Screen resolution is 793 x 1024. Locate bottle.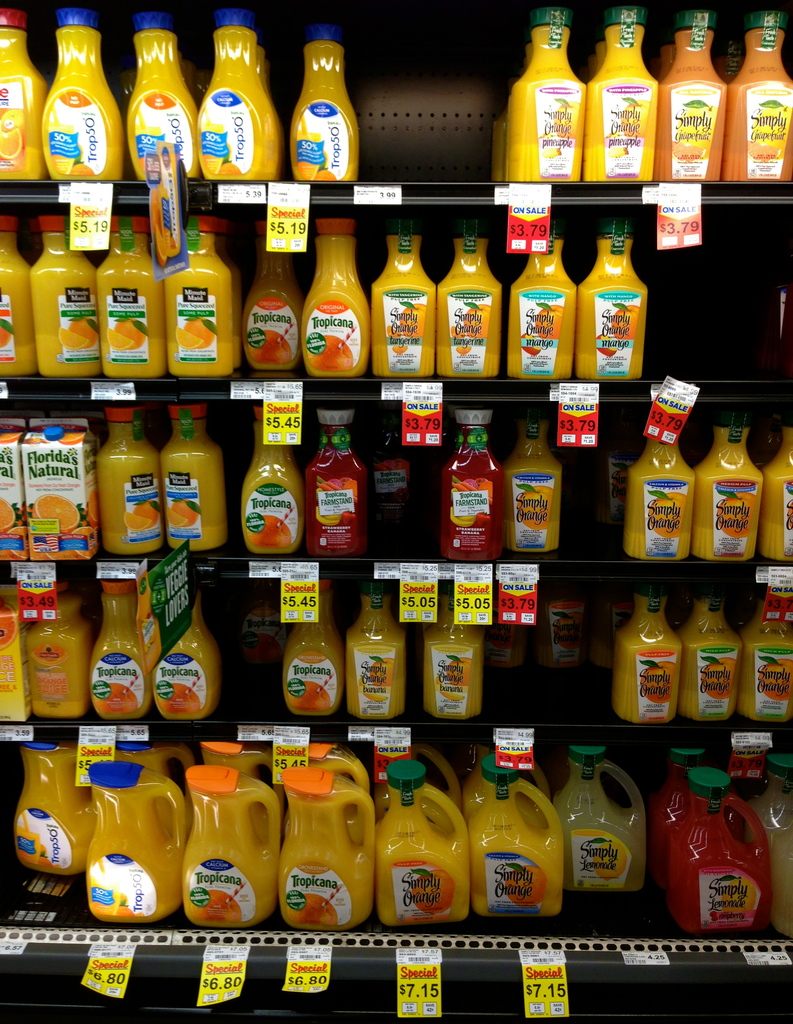
(left=439, top=404, right=505, bottom=559).
